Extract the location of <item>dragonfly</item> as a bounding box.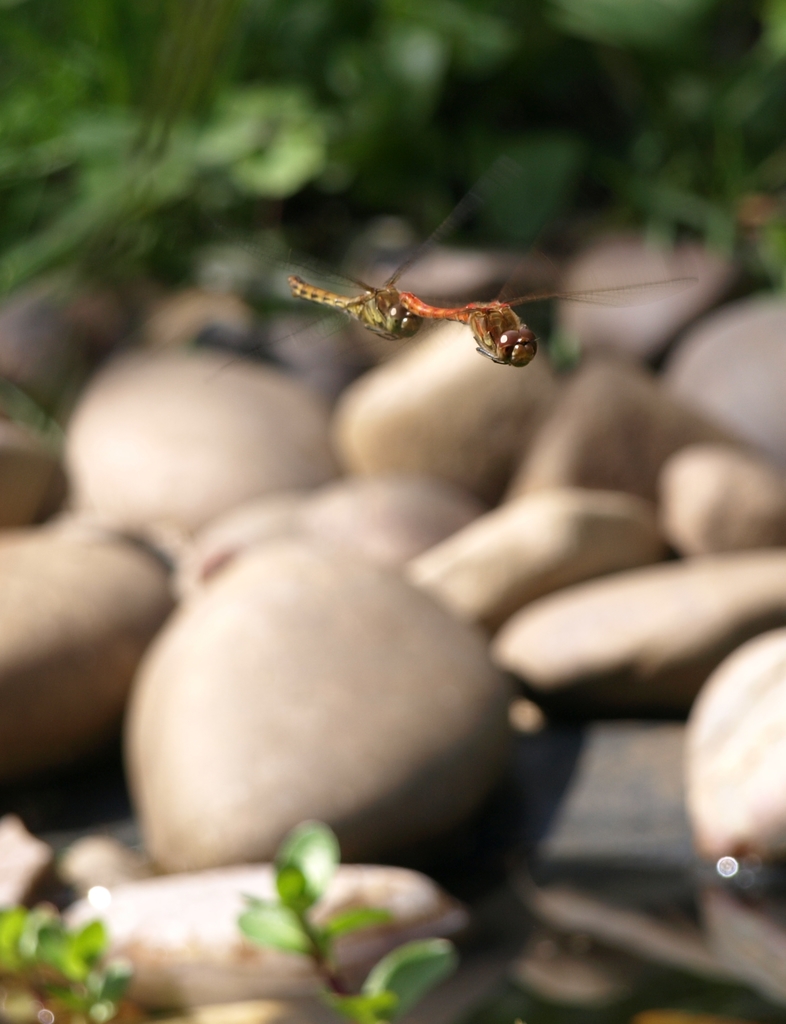
(left=204, top=153, right=511, bottom=390).
